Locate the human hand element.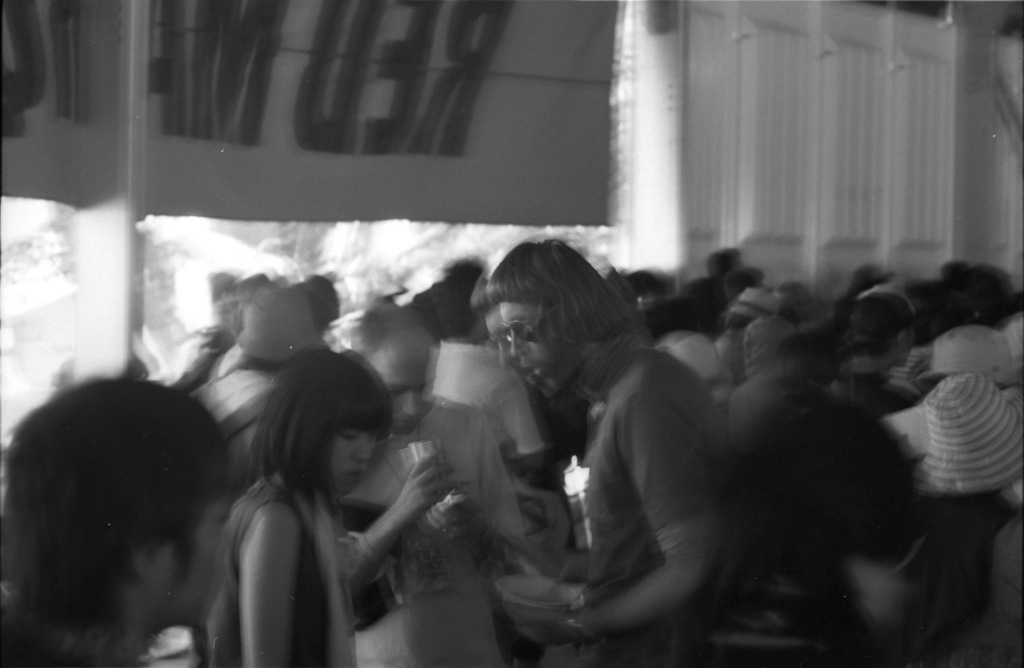
Element bbox: 507 534 570 585.
